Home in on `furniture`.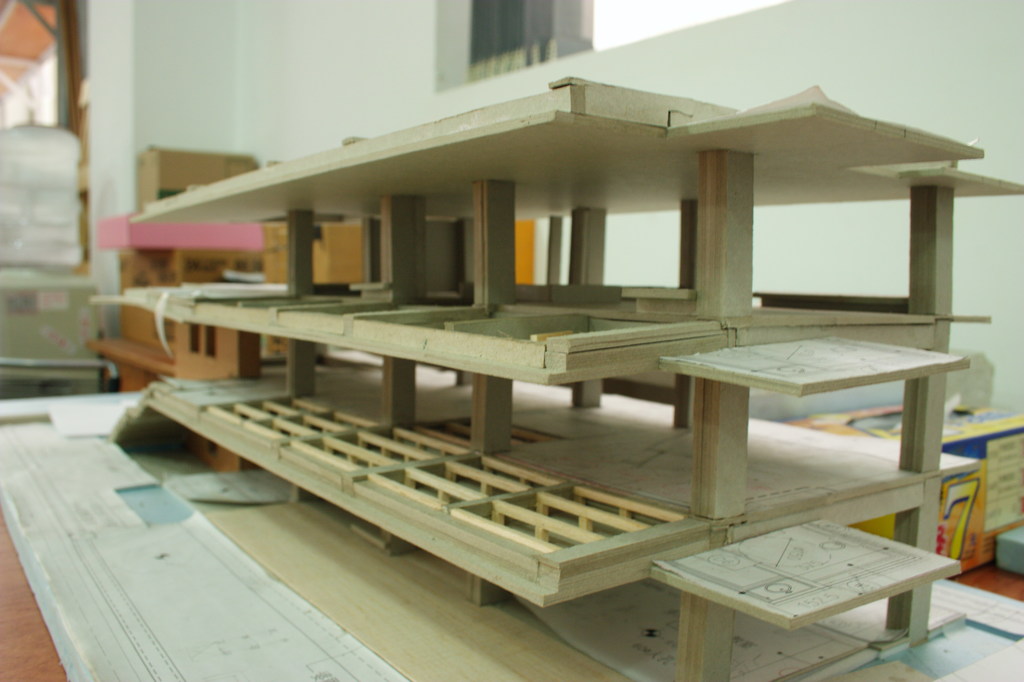
Homed in at {"left": 87, "top": 332, "right": 291, "bottom": 396}.
